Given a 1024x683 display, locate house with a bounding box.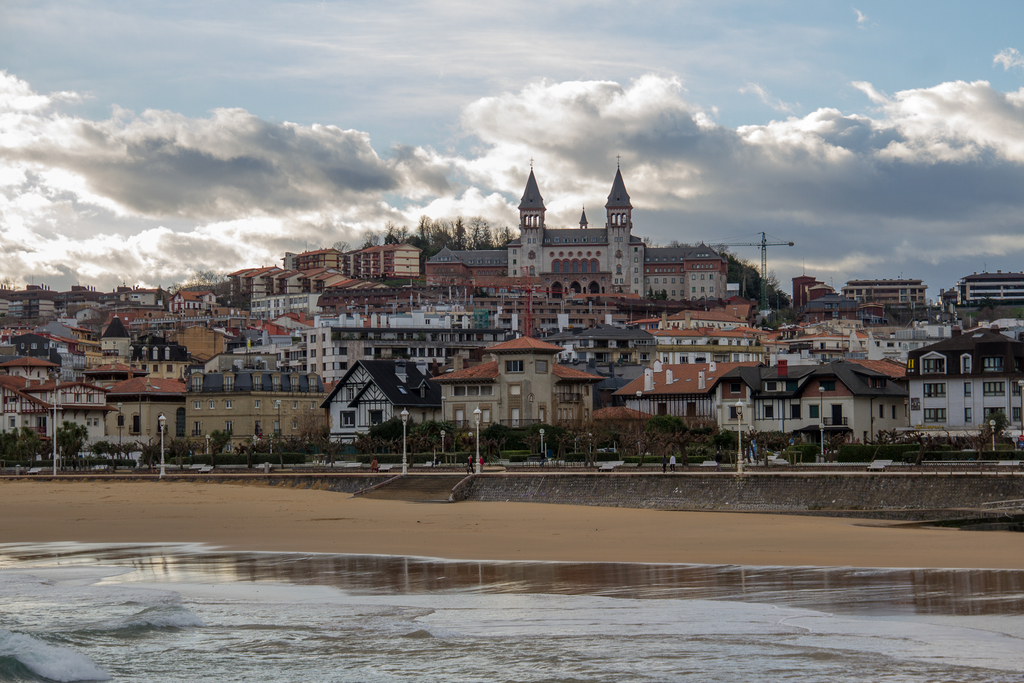
Located: (52, 385, 119, 441).
